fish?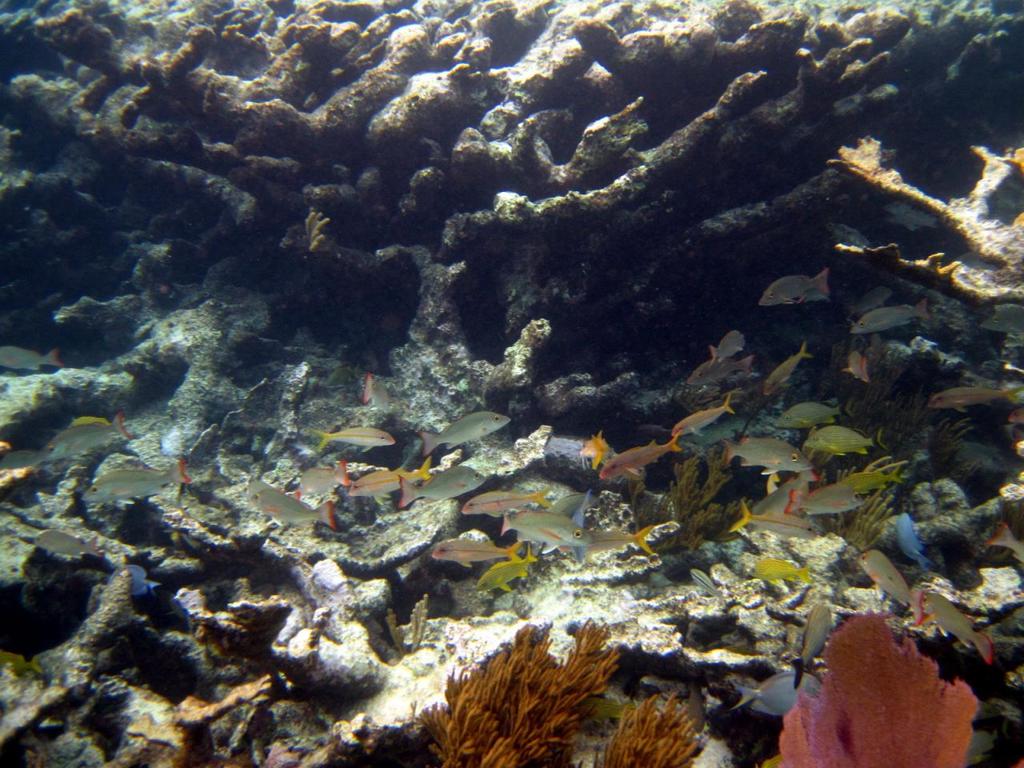
locate(756, 266, 832, 306)
